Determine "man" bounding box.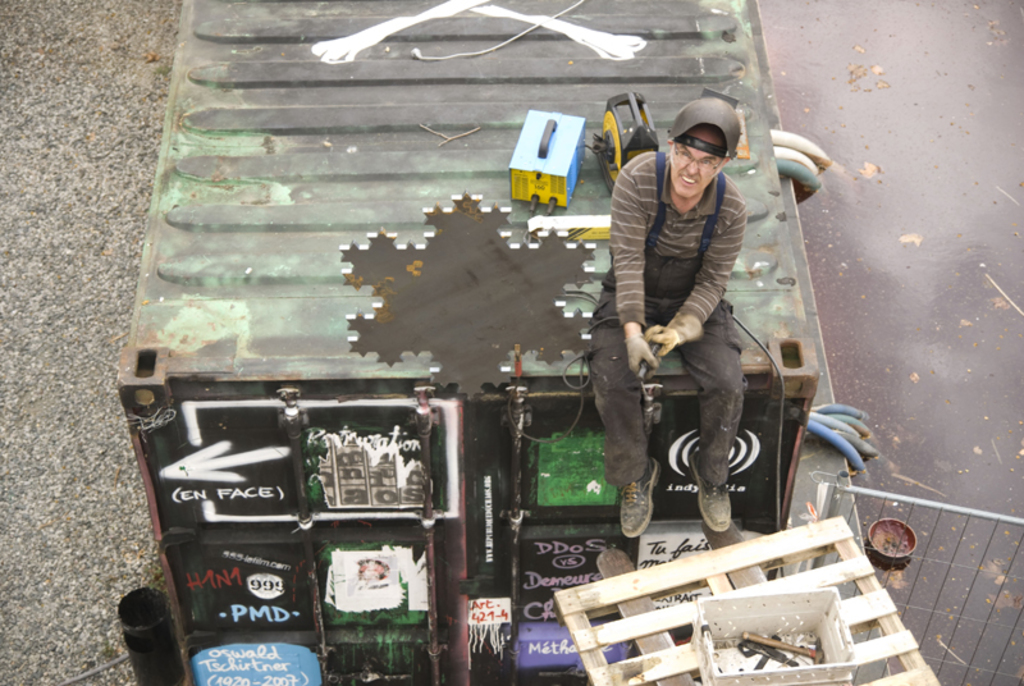
Determined: [x1=591, y1=90, x2=786, y2=548].
